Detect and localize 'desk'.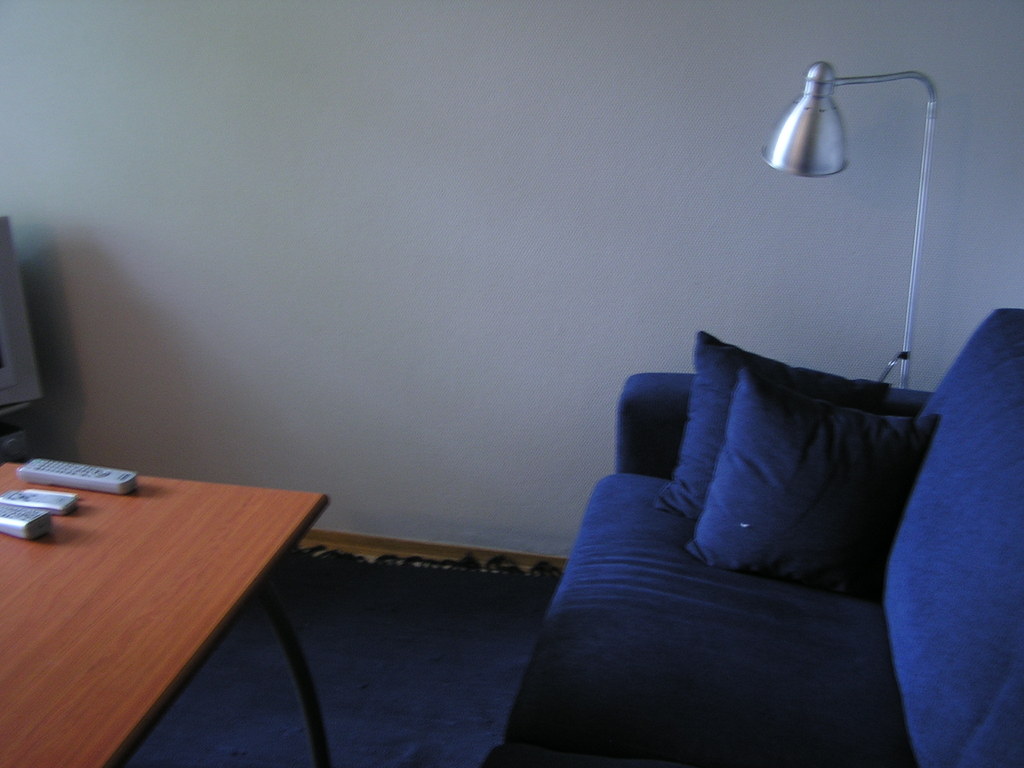
Localized at {"x1": 8, "y1": 419, "x2": 334, "y2": 753}.
